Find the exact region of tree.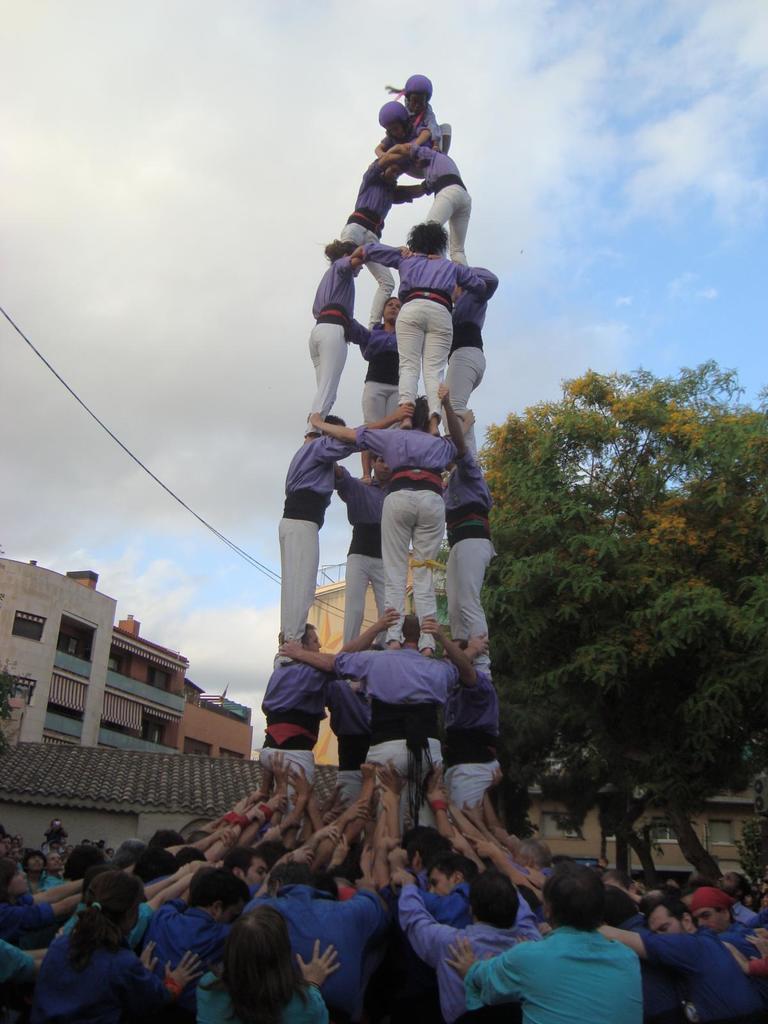
Exact region: [492, 312, 744, 890].
